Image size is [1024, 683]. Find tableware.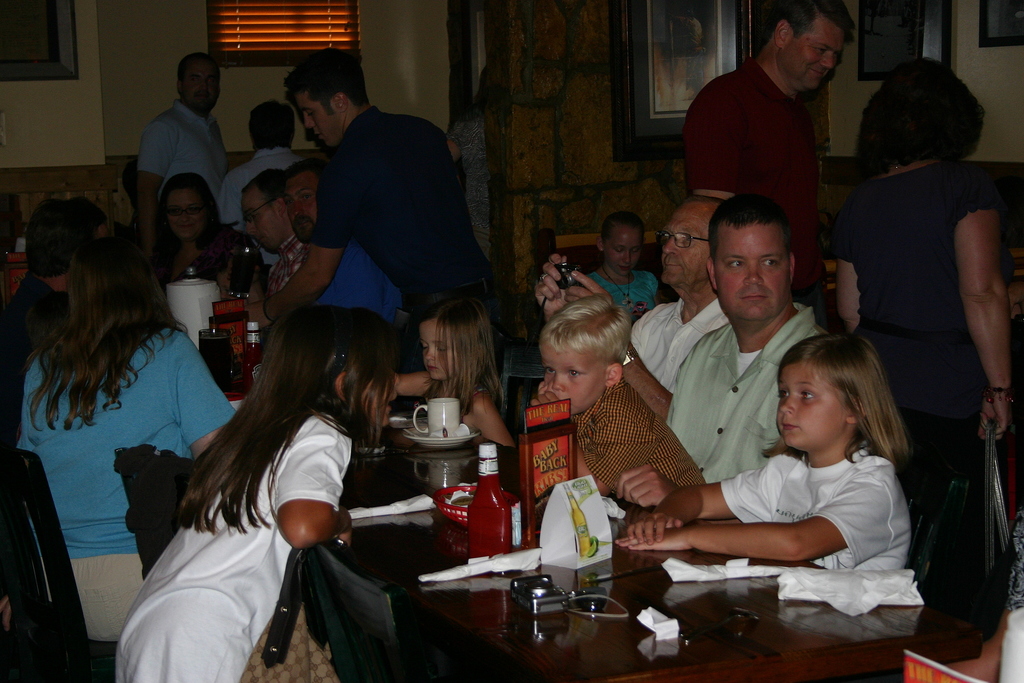
bbox=[409, 395, 461, 436].
